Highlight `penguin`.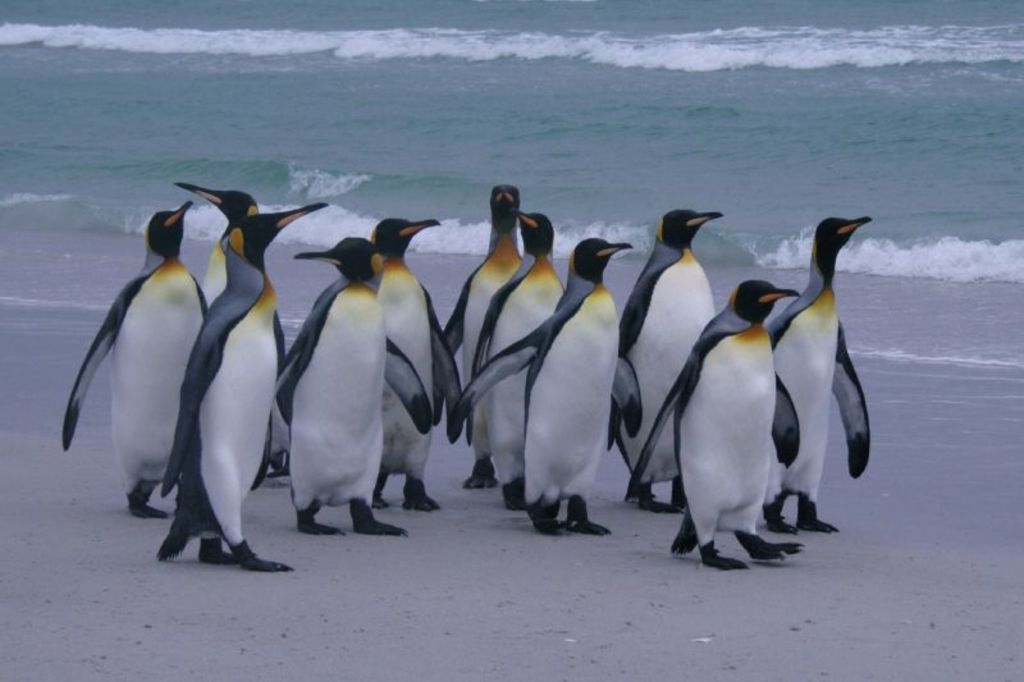
Highlighted region: <bbox>631, 267, 795, 576</bbox>.
